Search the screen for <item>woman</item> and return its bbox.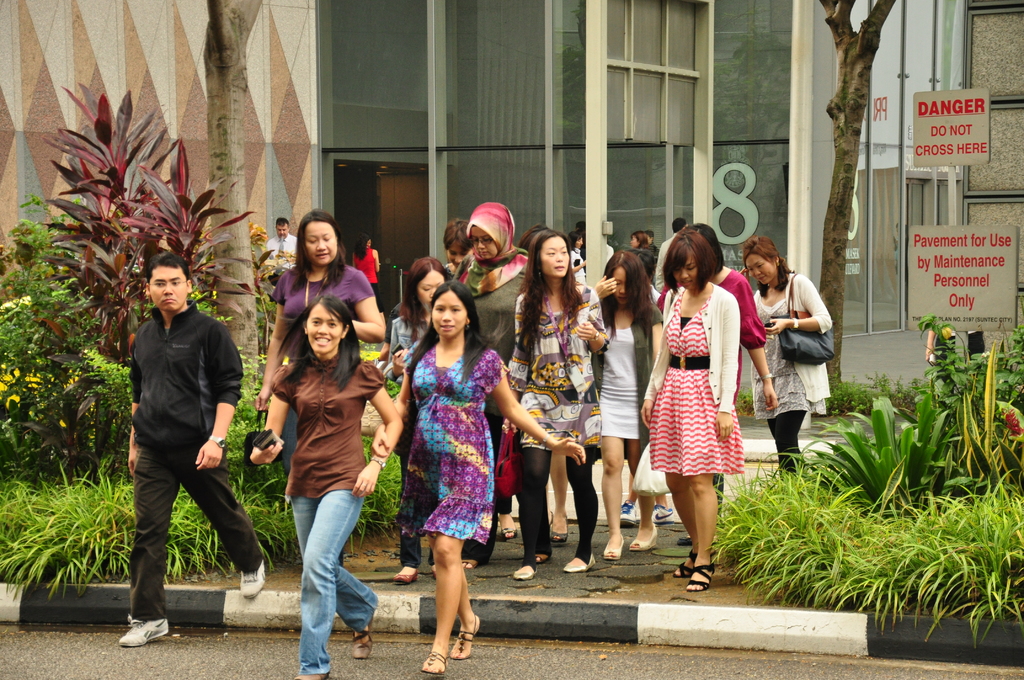
Found: [503,232,607,584].
